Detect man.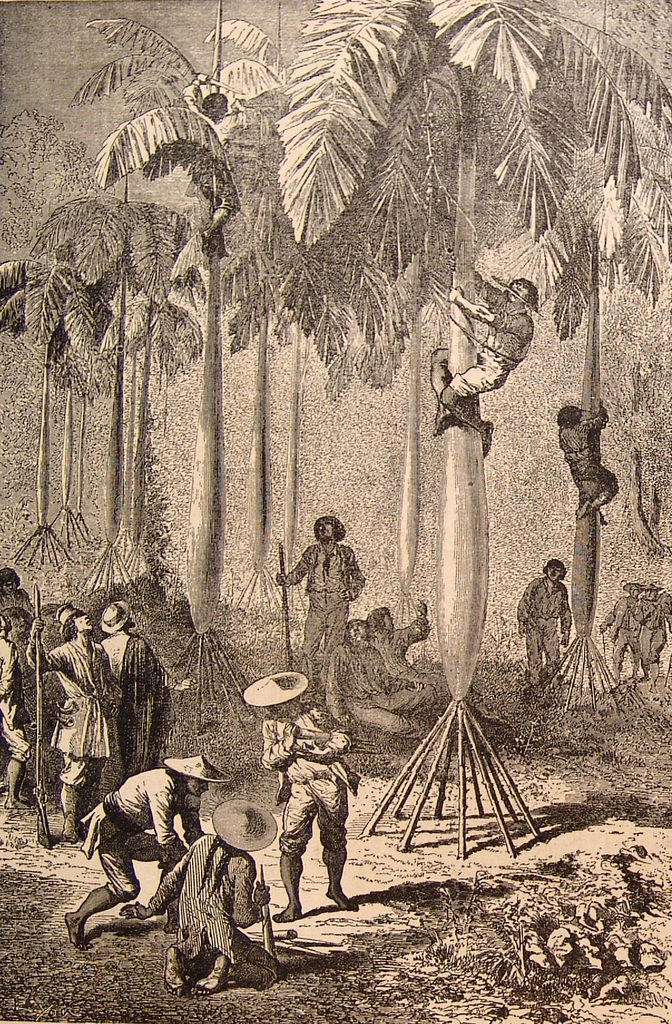
Detected at {"x1": 506, "y1": 549, "x2": 577, "y2": 721}.
